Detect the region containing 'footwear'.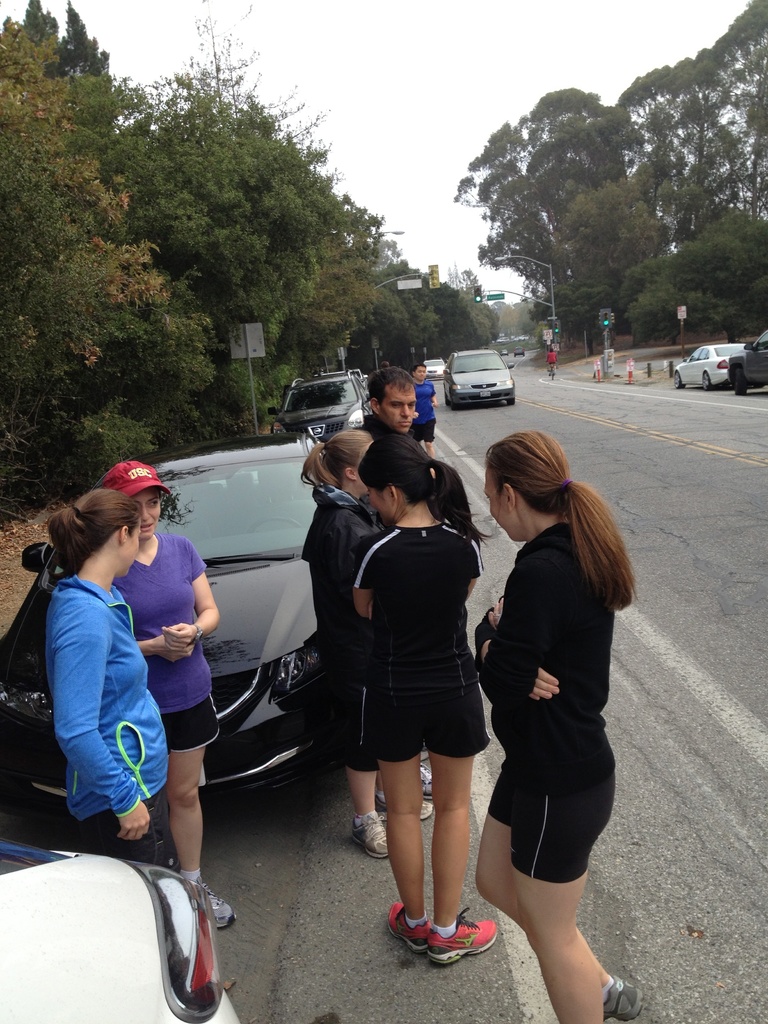
602, 977, 654, 1023.
